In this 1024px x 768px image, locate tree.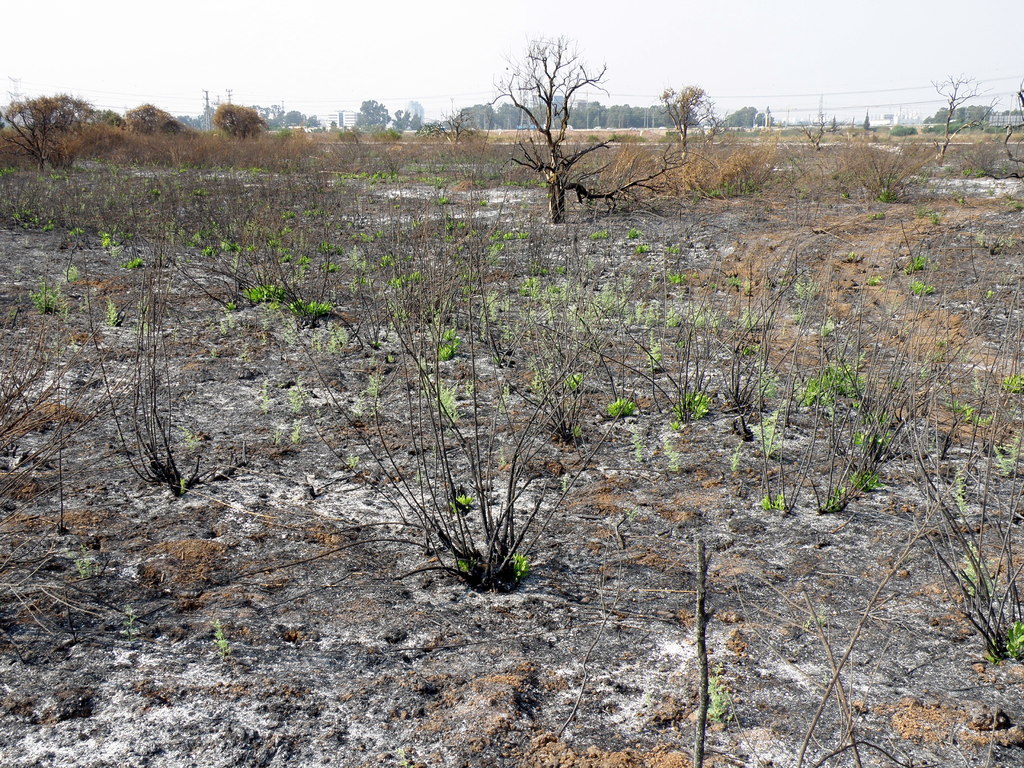
Bounding box: l=657, t=63, r=727, b=193.
